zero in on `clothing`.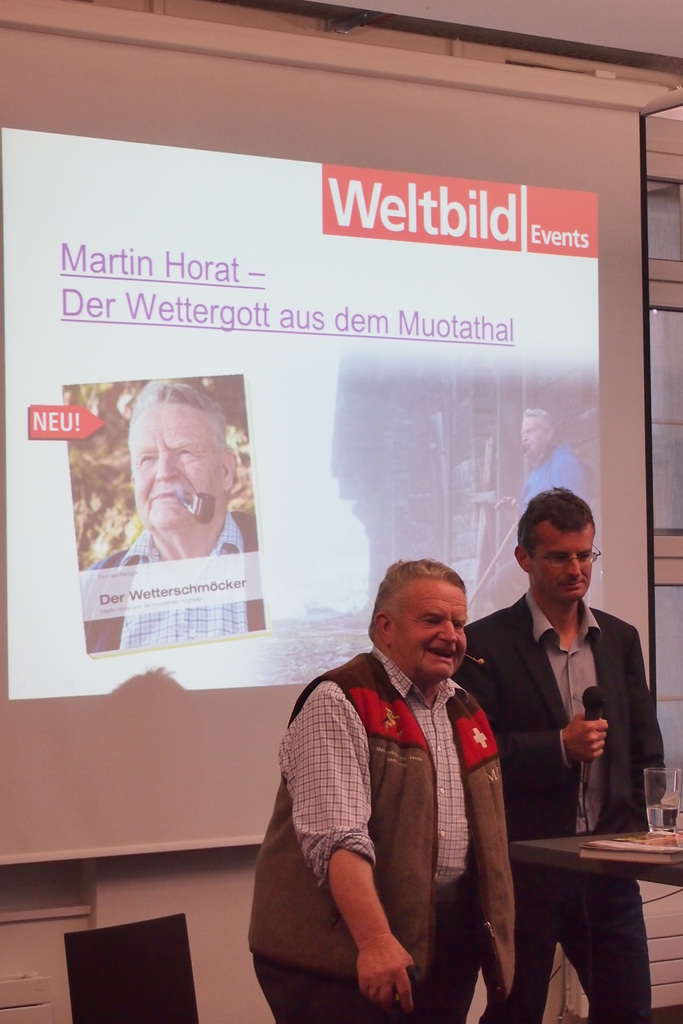
Zeroed in: [83, 512, 267, 633].
